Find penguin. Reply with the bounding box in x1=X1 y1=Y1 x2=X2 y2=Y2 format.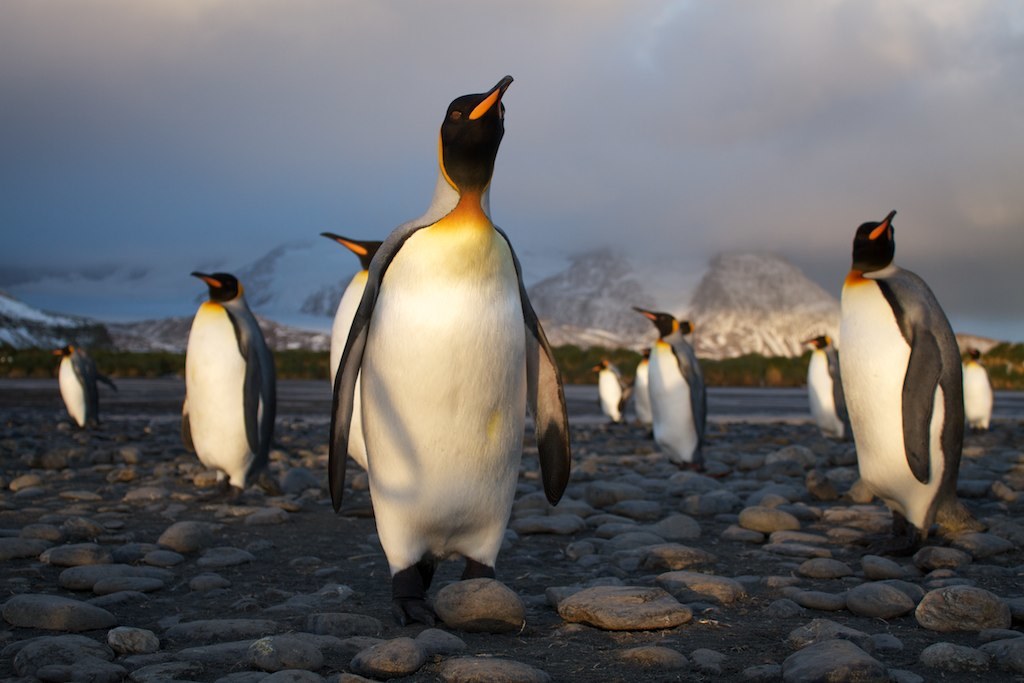
x1=316 y1=227 x2=392 y2=485.
